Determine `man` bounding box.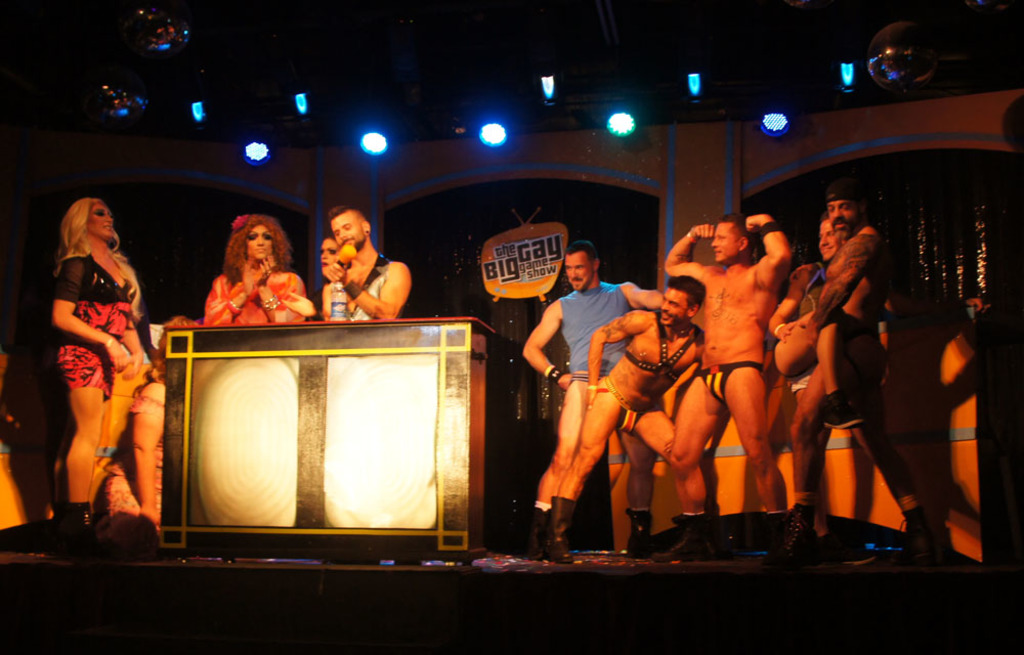
Determined: 281:208:412:320.
